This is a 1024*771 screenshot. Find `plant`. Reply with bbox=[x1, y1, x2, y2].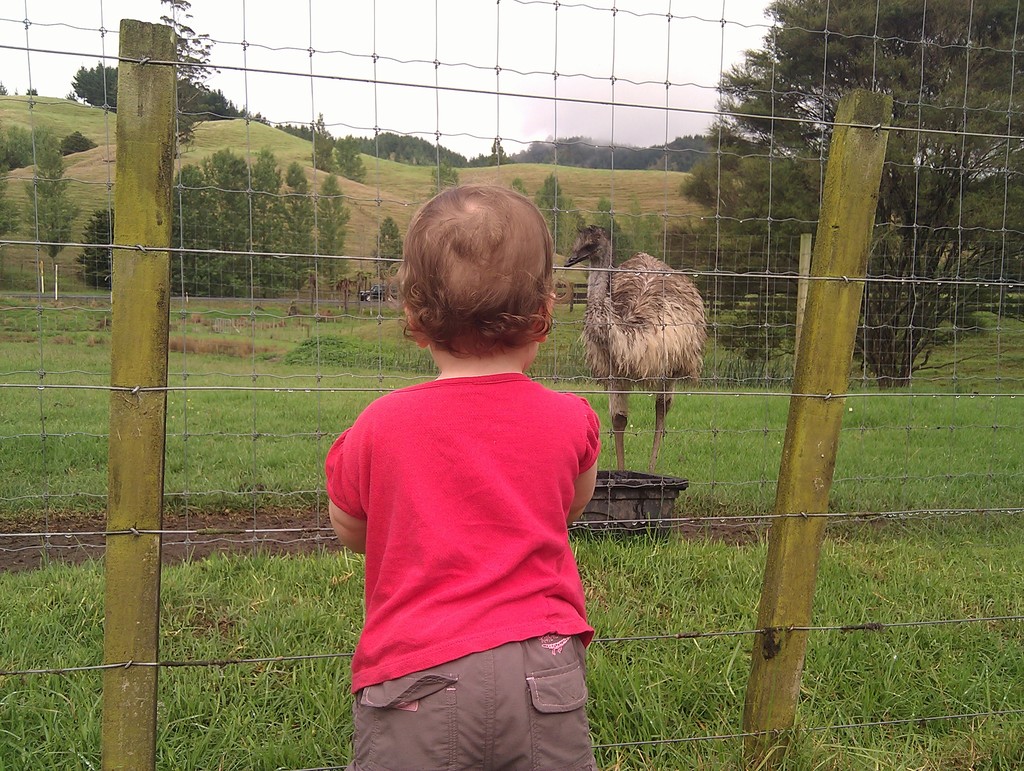
bbox=[26, 126, 88, 266].
